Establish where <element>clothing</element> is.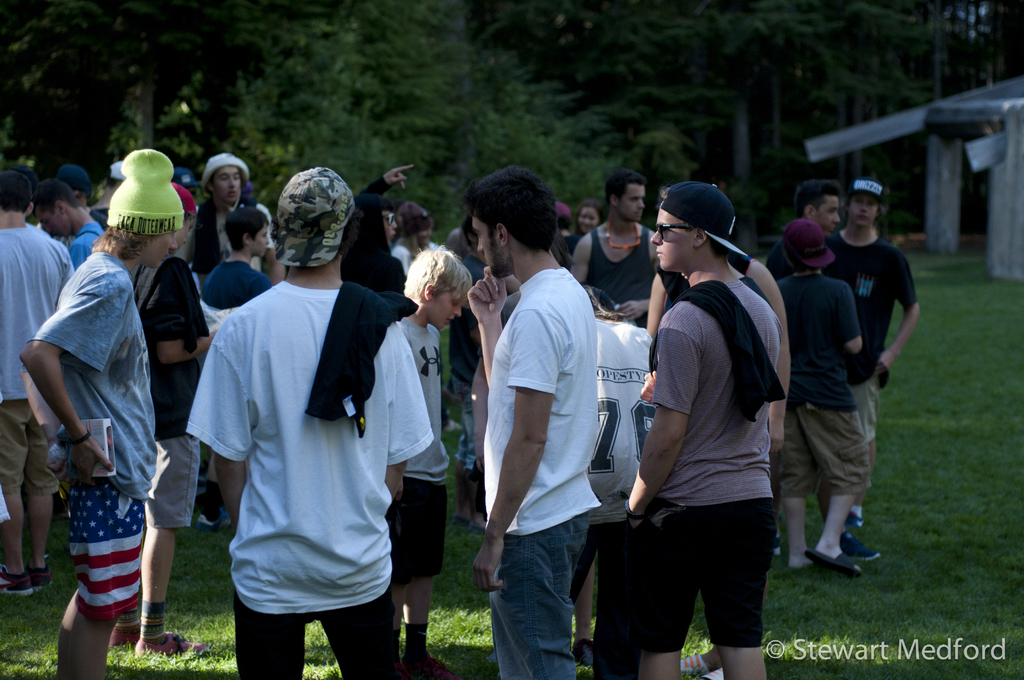
Established at {"left": 658, "top": 270, "right": 772, "bottom": 661}.
